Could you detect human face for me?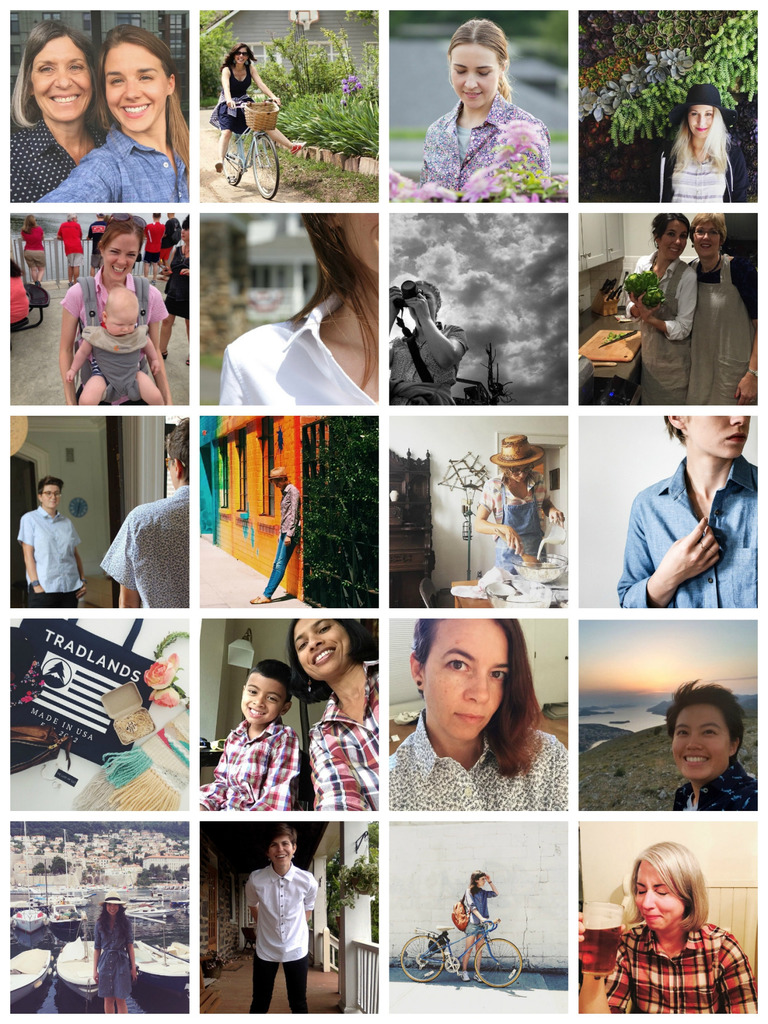
Detection result: box=[37, 473, 60, 513].
